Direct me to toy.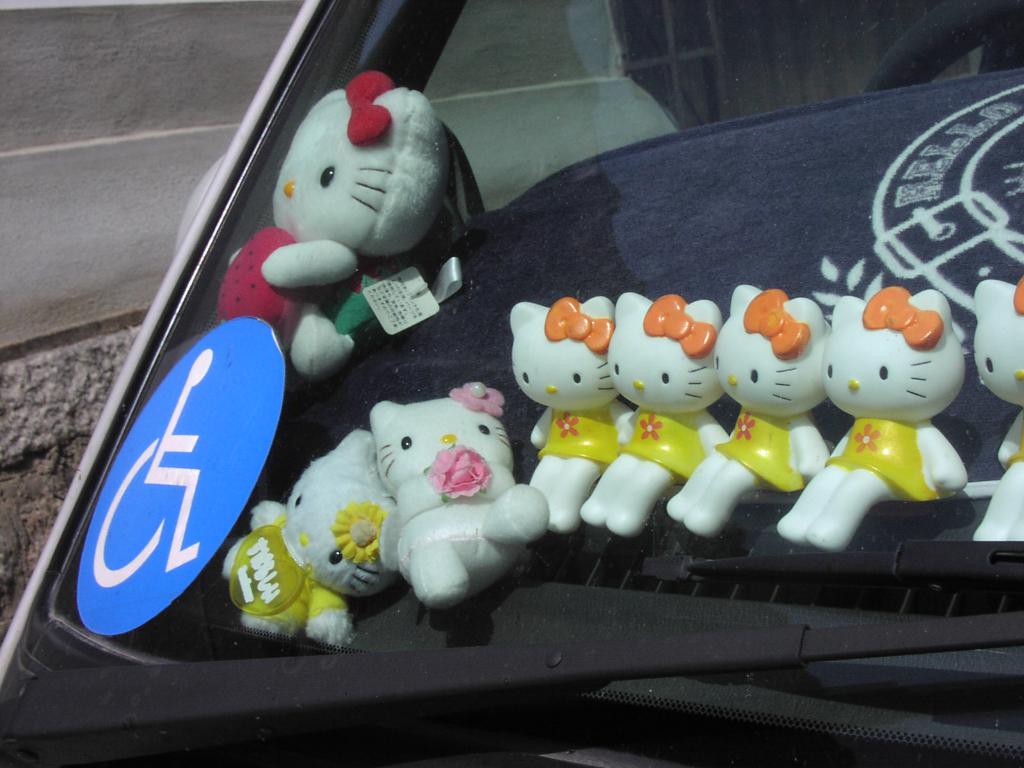
Direction: detection(977, 275, 1023, 545).
